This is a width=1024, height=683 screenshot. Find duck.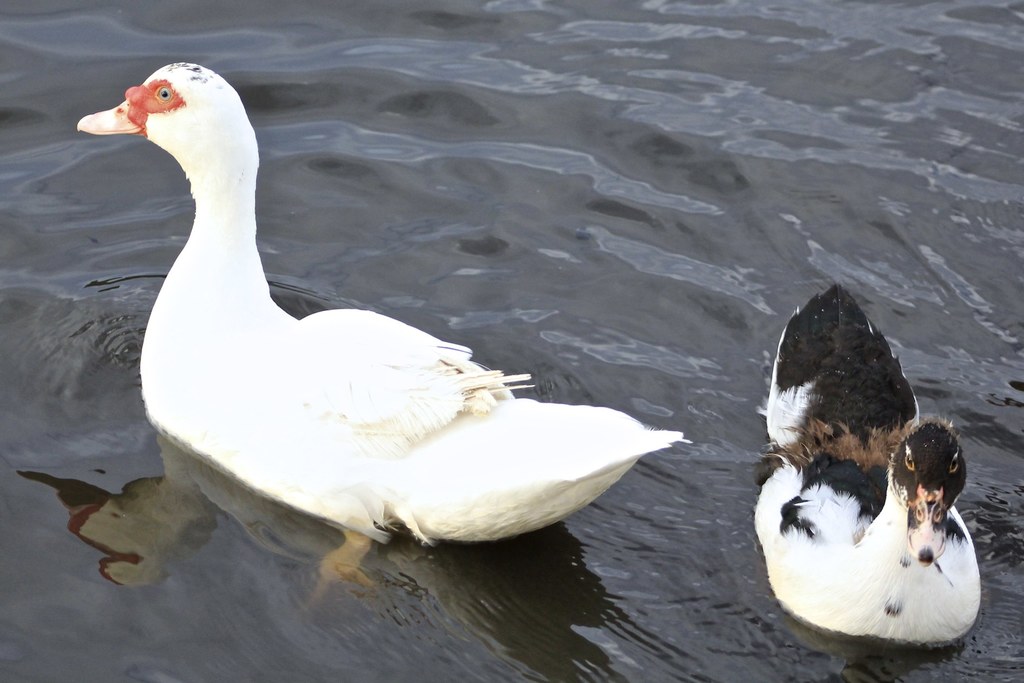
Bounding box: bbox(68, 53, 678, 605).
